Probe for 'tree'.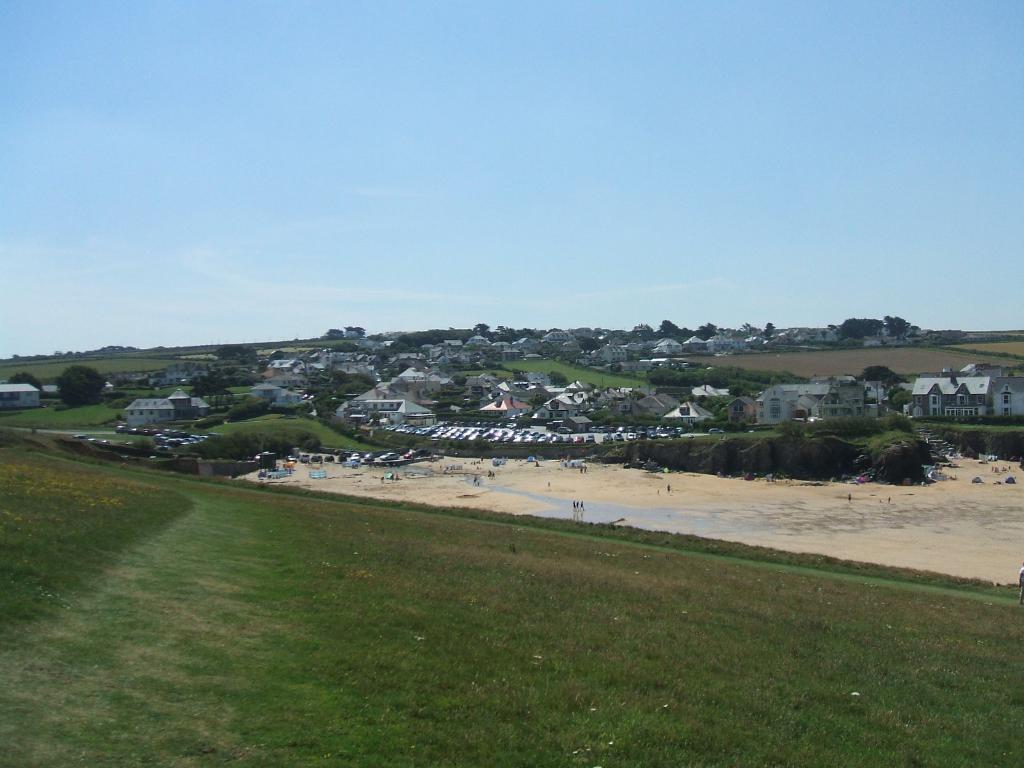
Probe result: (x1=344, y1=324, x2=365, y2=339).
